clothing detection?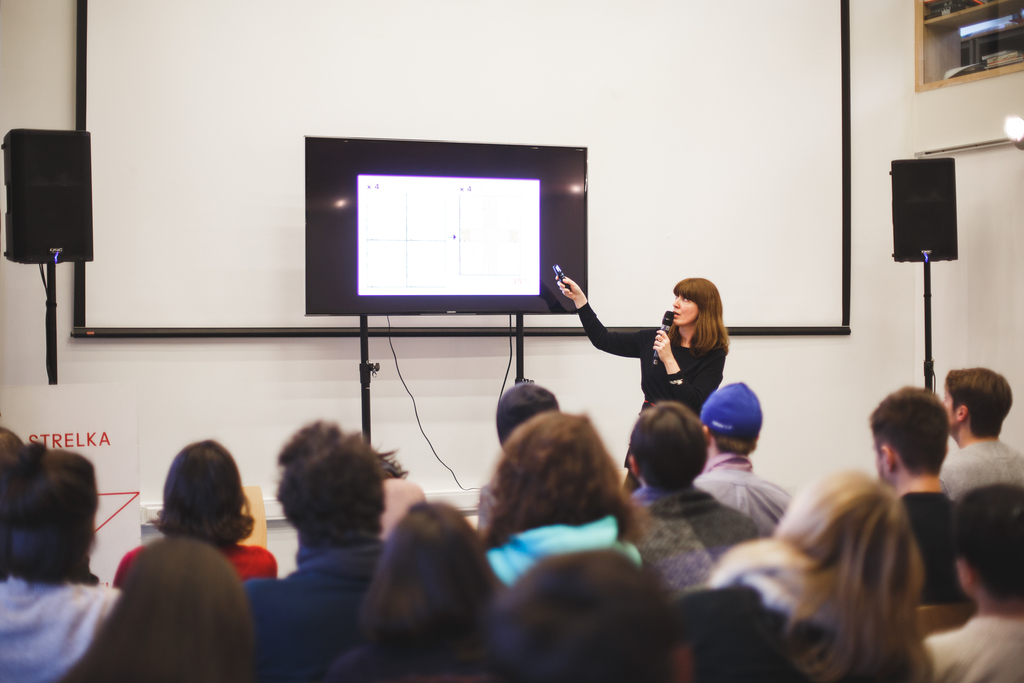
(x1=625, y1=485, x2=749, y2=599)
